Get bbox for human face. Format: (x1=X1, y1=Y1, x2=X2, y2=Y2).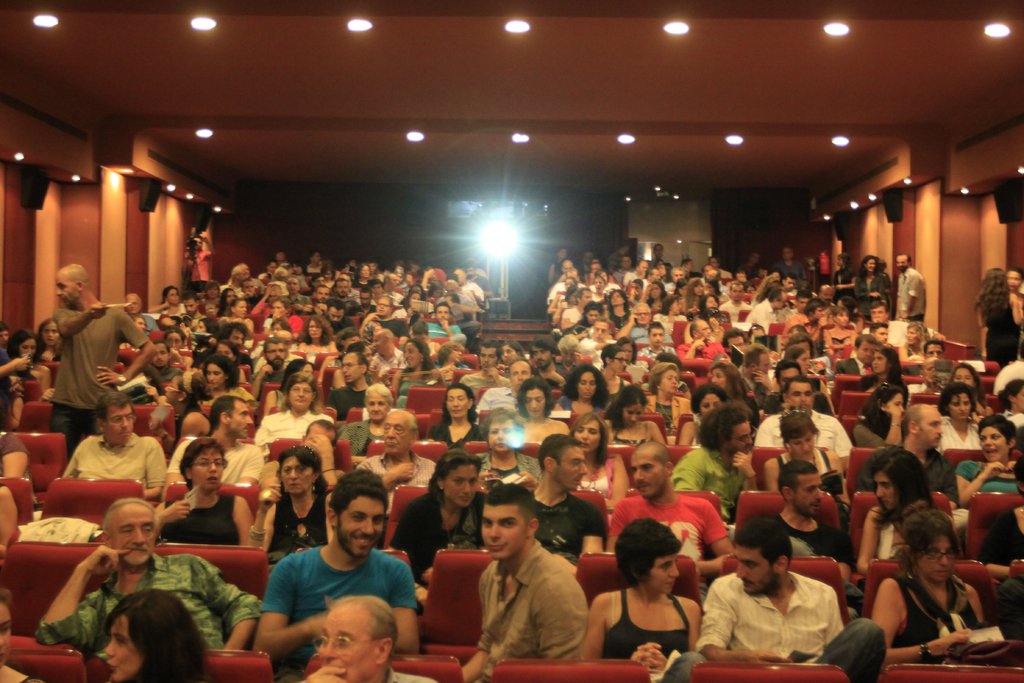
(x1=624, y1=406, x2=643, y2=425).
